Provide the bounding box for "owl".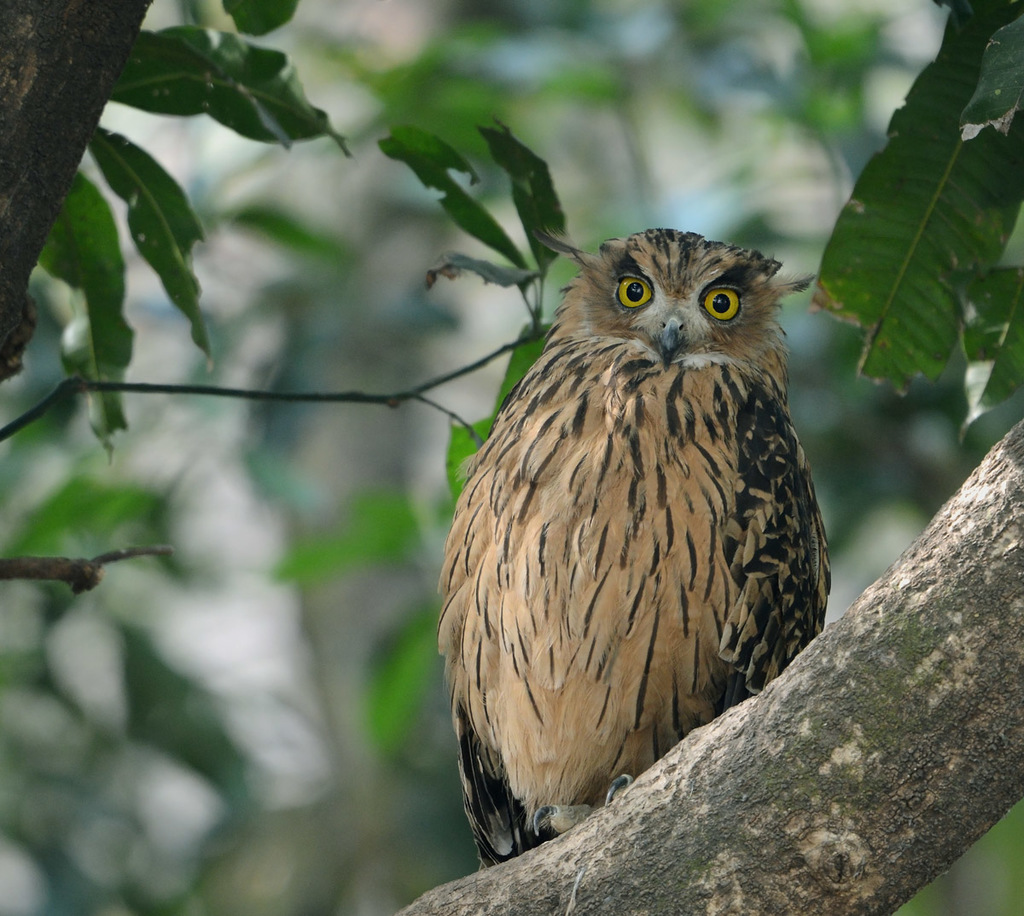
[x1=430, y1=218, x2=835, y2=871].
